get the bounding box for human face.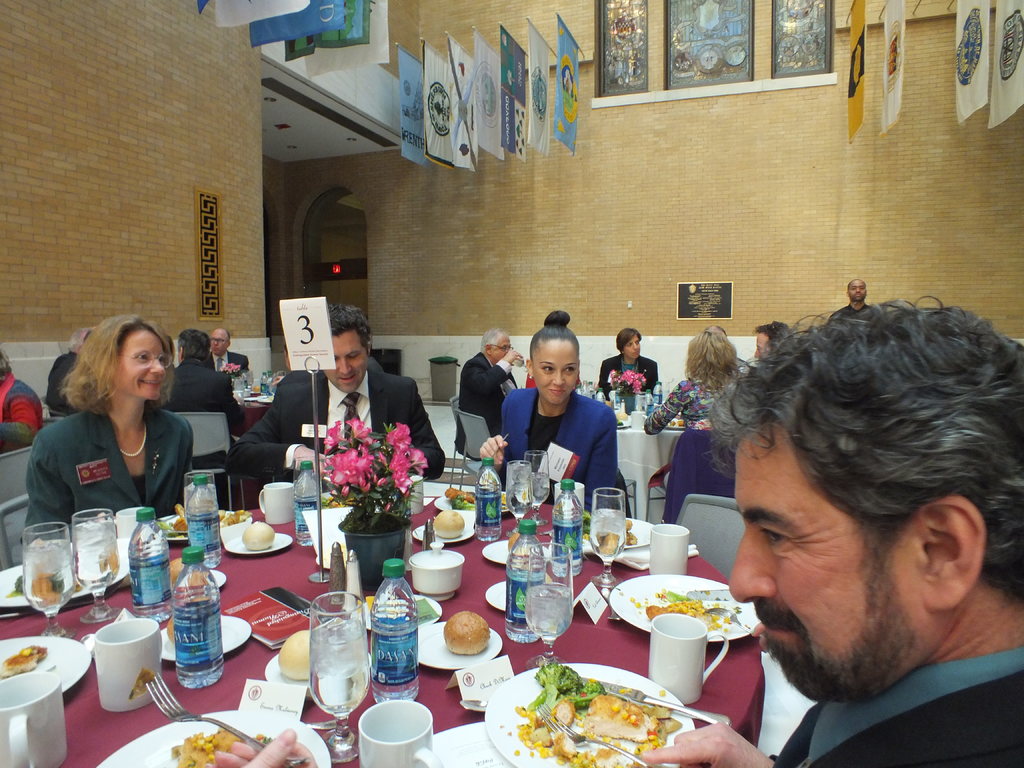
region(728, 434, 929, 694).
